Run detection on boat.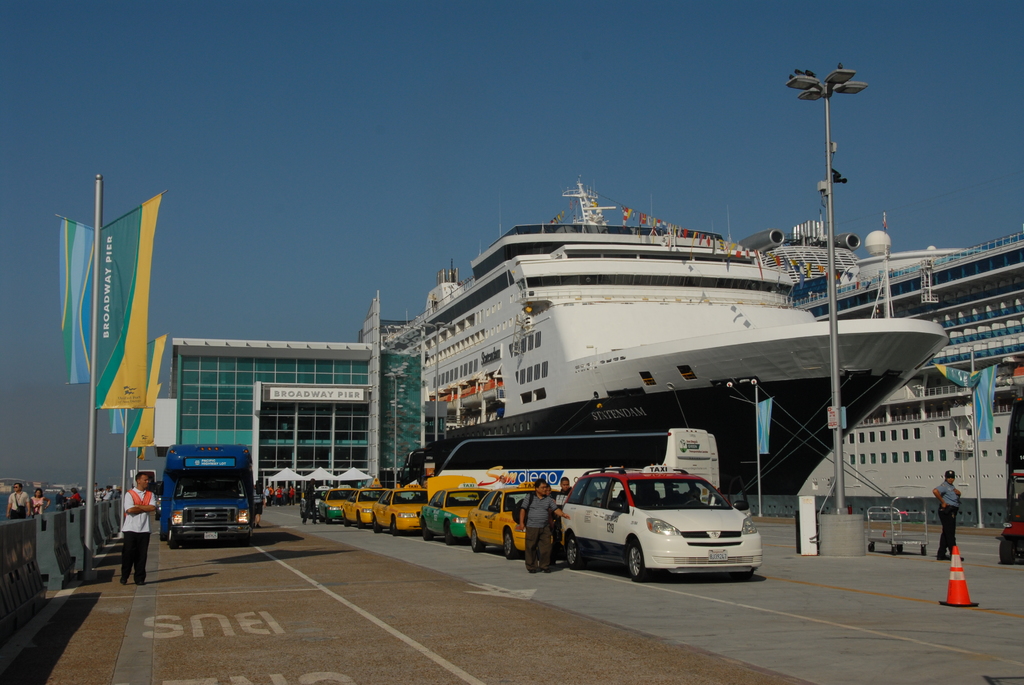
Result: 269, 170, 995, 561.
